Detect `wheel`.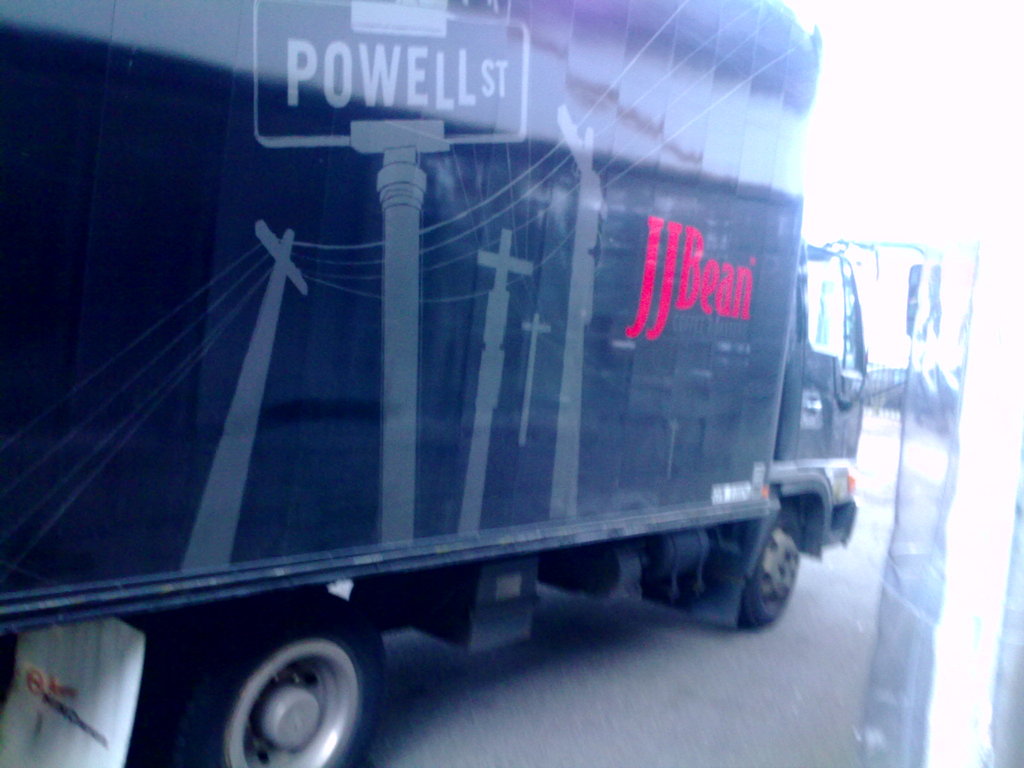
Detected at BBox(185, 593, 387, 767).
